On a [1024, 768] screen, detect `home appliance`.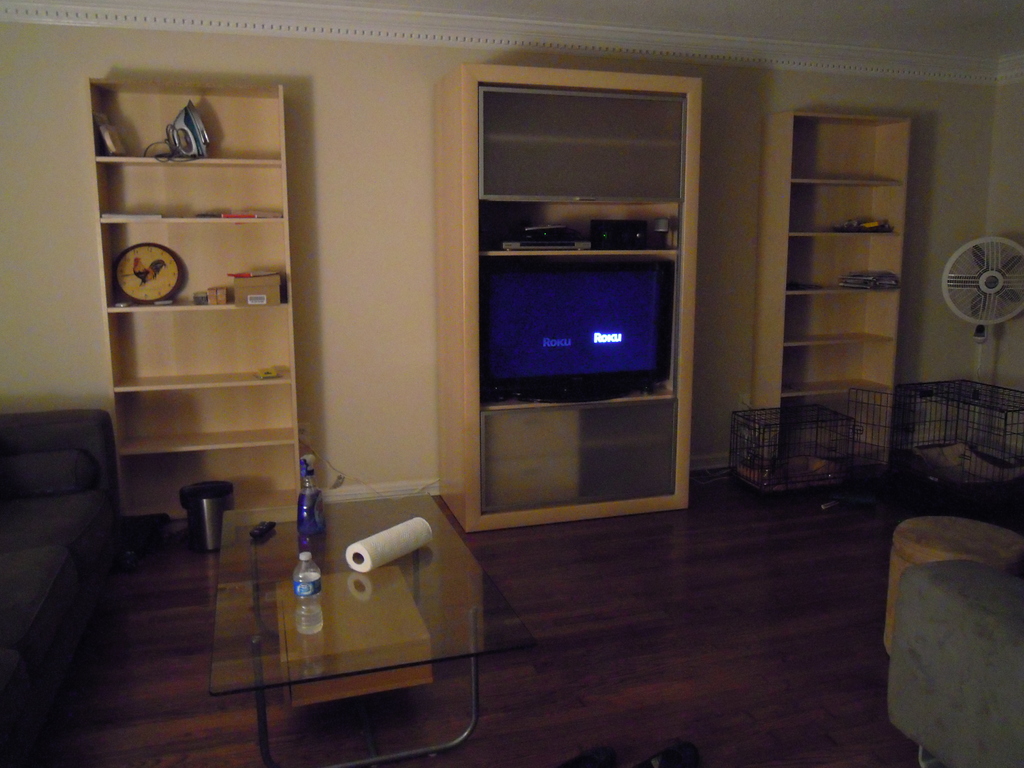
bbox=[495, 221, 595, 248].
